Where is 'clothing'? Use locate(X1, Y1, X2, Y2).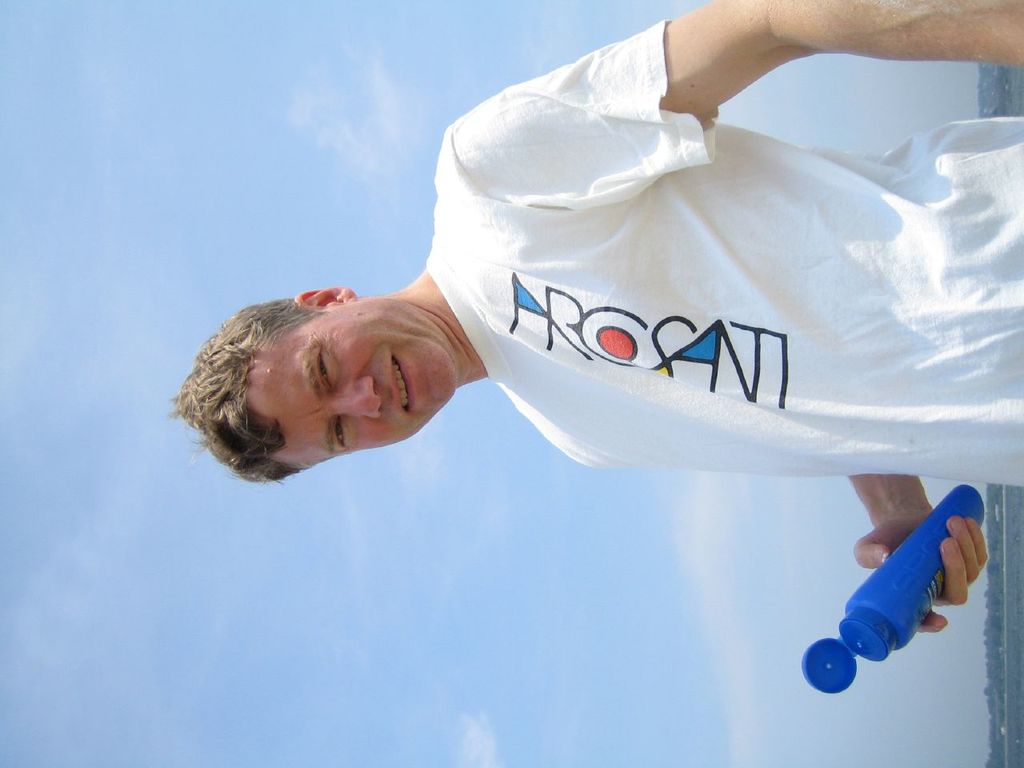
locate(426, 7, 1023, 485).
